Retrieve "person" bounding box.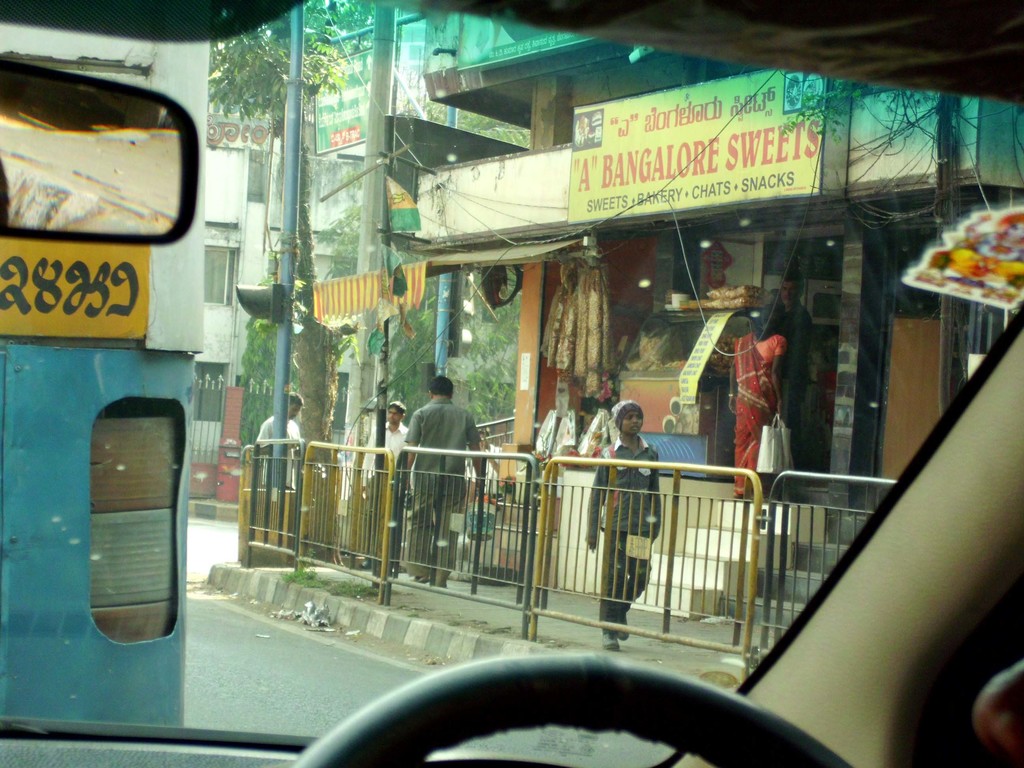
Bounding box: (left=722, top=305, right=784, bottom=500).
